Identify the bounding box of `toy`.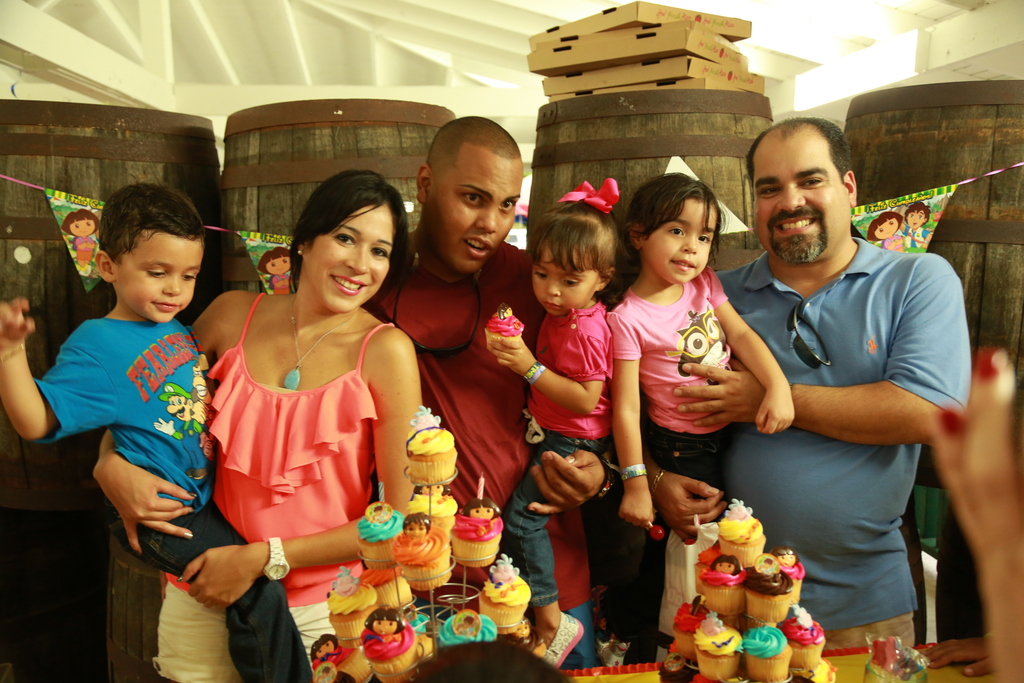
712,555,739,579.
